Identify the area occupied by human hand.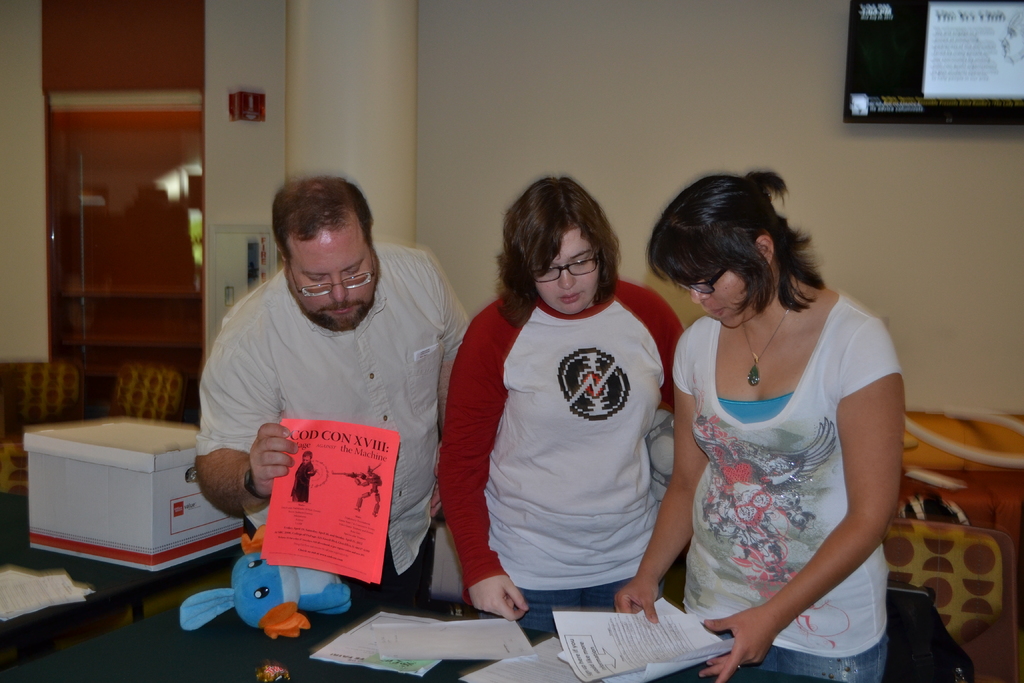
Area: bbox=(246, 421, 299, 496).
